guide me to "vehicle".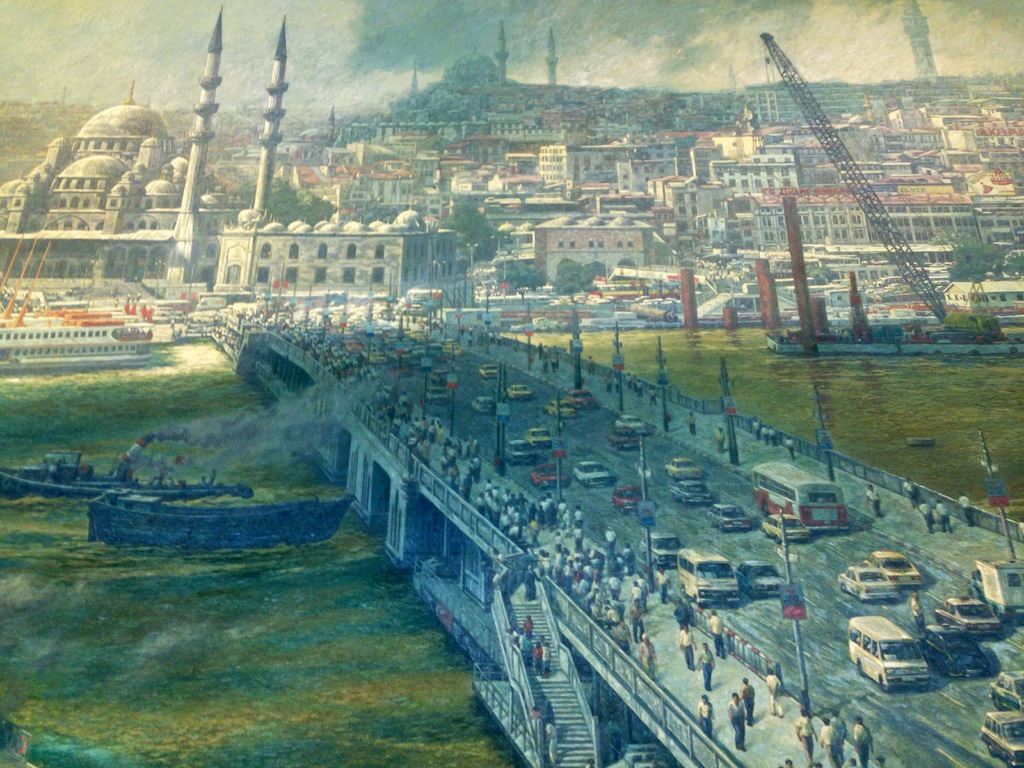
Guidance: region(982, 668, 1023, 712).
